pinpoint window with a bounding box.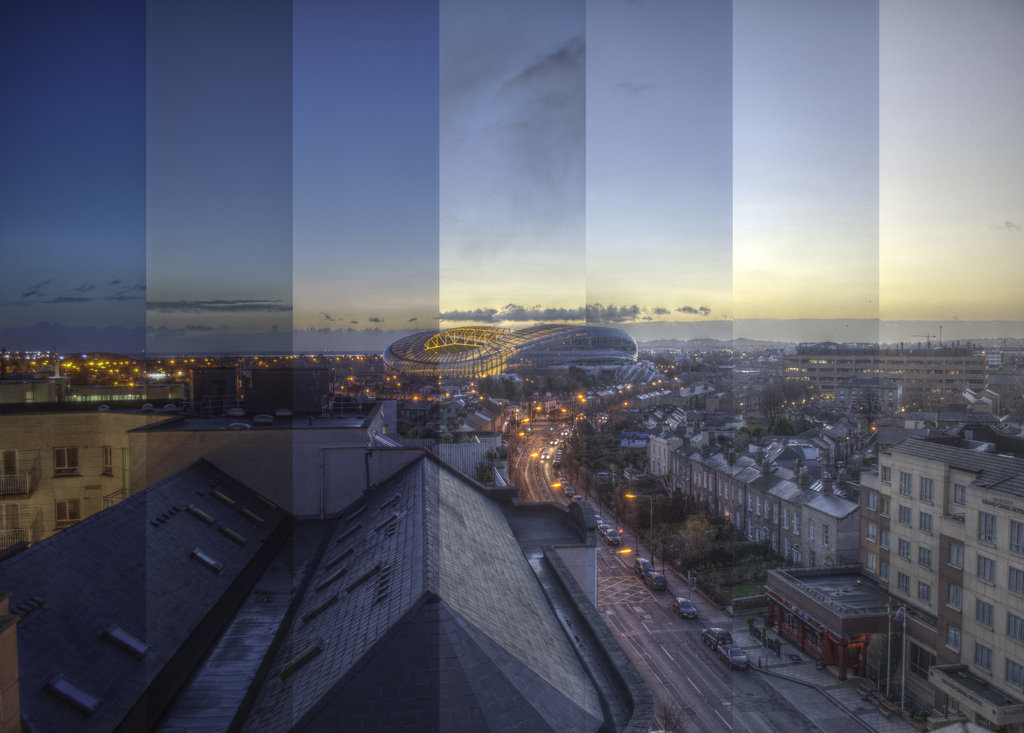
BBox(950, 584, 963, 608).
